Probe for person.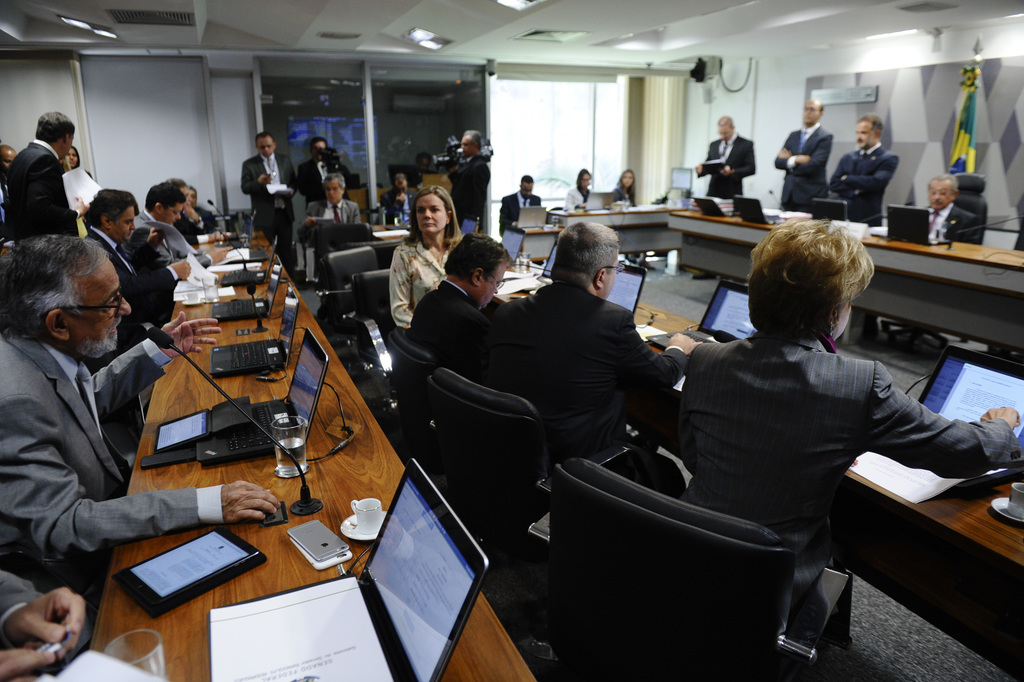
Probe result: locate(310, 173, 370, 236).
